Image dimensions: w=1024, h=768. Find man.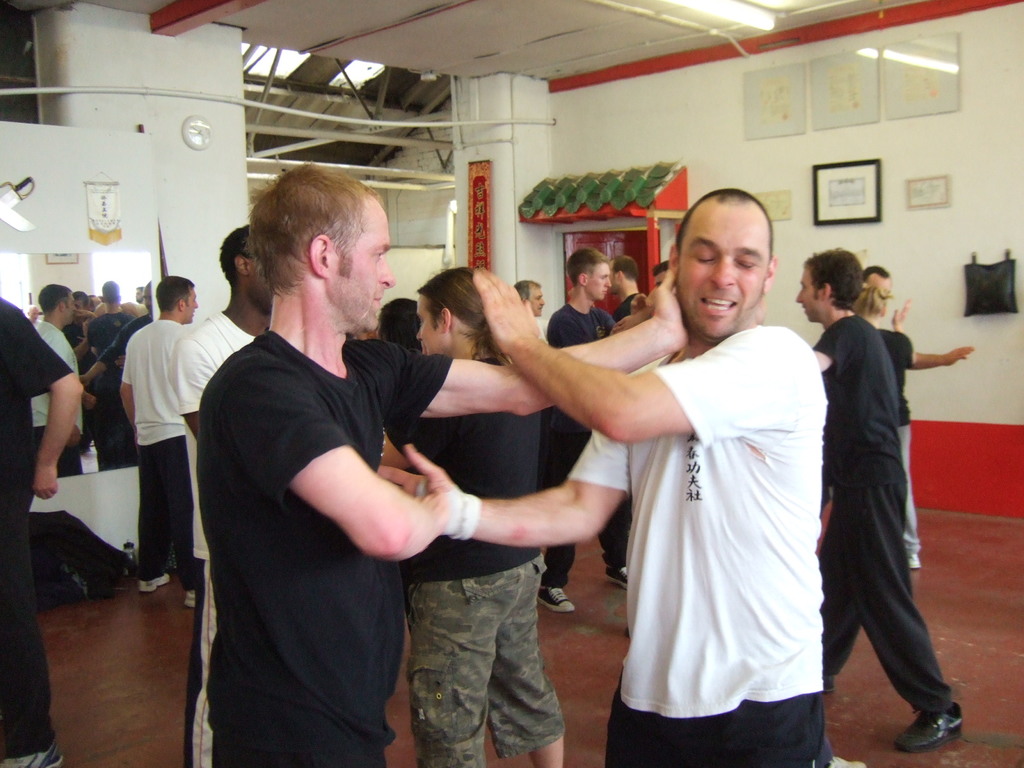
<bbox>516, 280, 545, 320</bbox>.
